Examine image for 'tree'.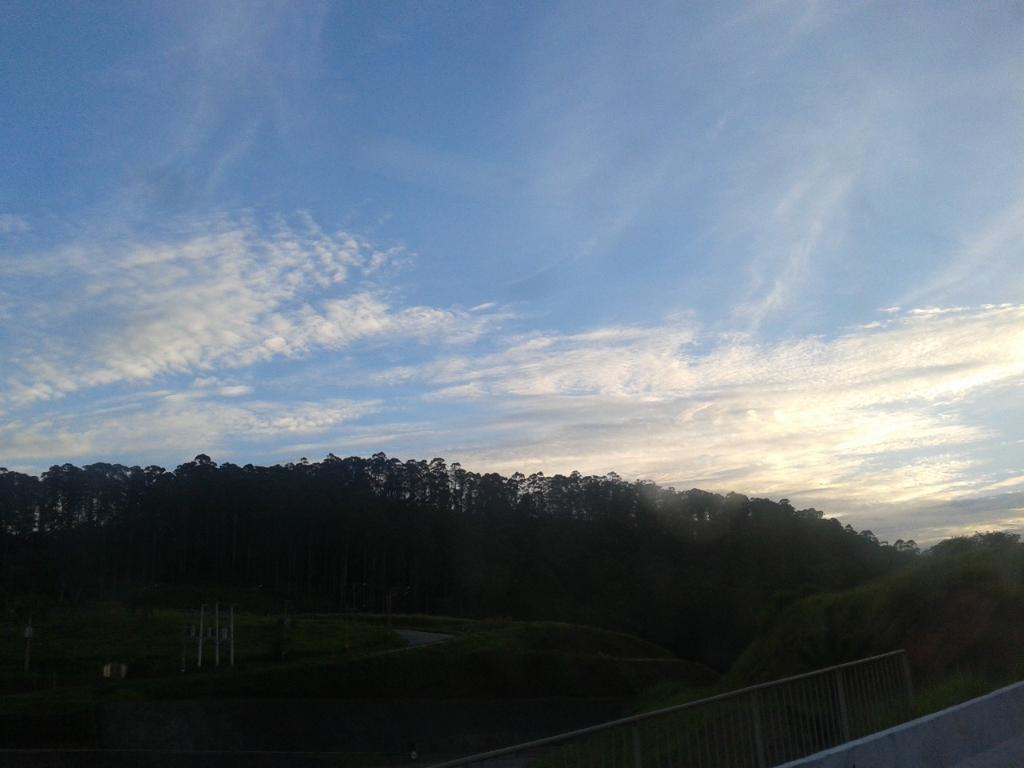
Examination result: <region>215, 503, 244, 603</region>.
